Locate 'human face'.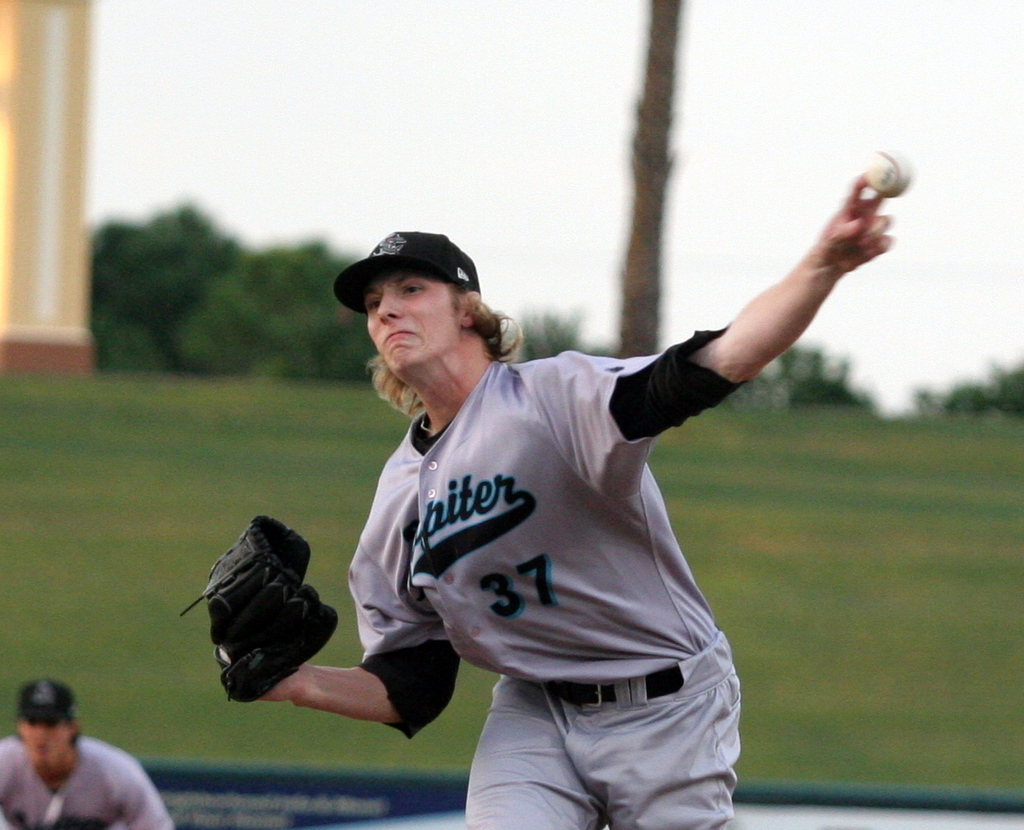
Bounding box: 22/718/71/770.
